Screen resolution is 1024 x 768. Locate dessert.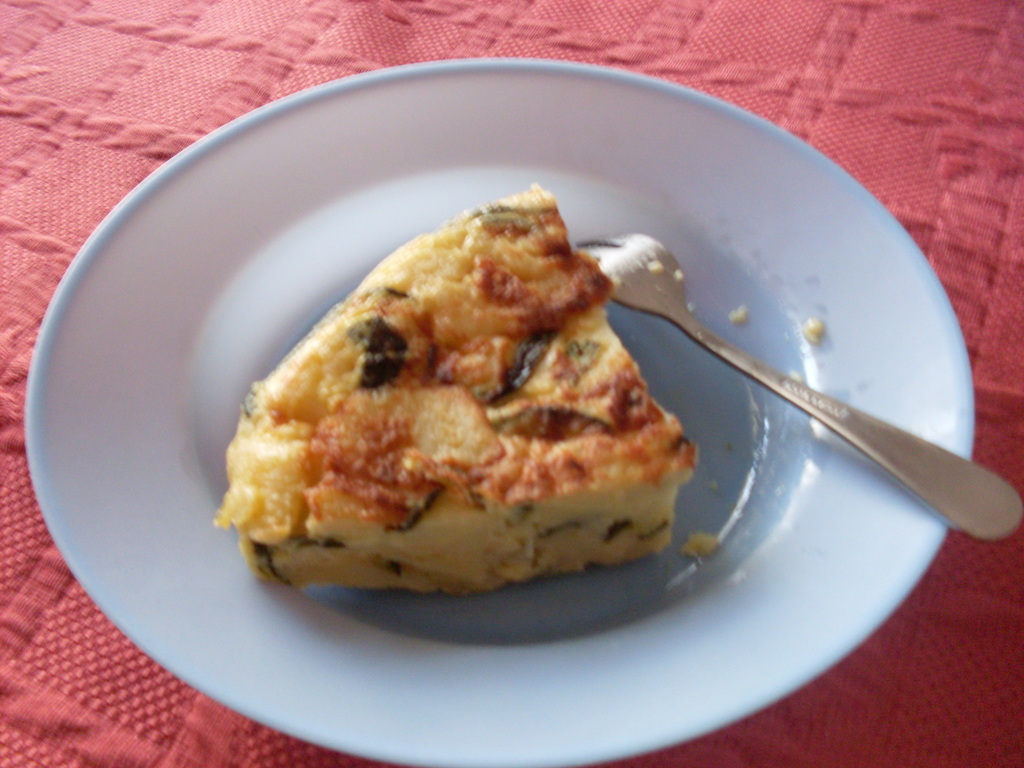
{"left": 211, "top": 181, "right": 701, "bottom": 593}.
